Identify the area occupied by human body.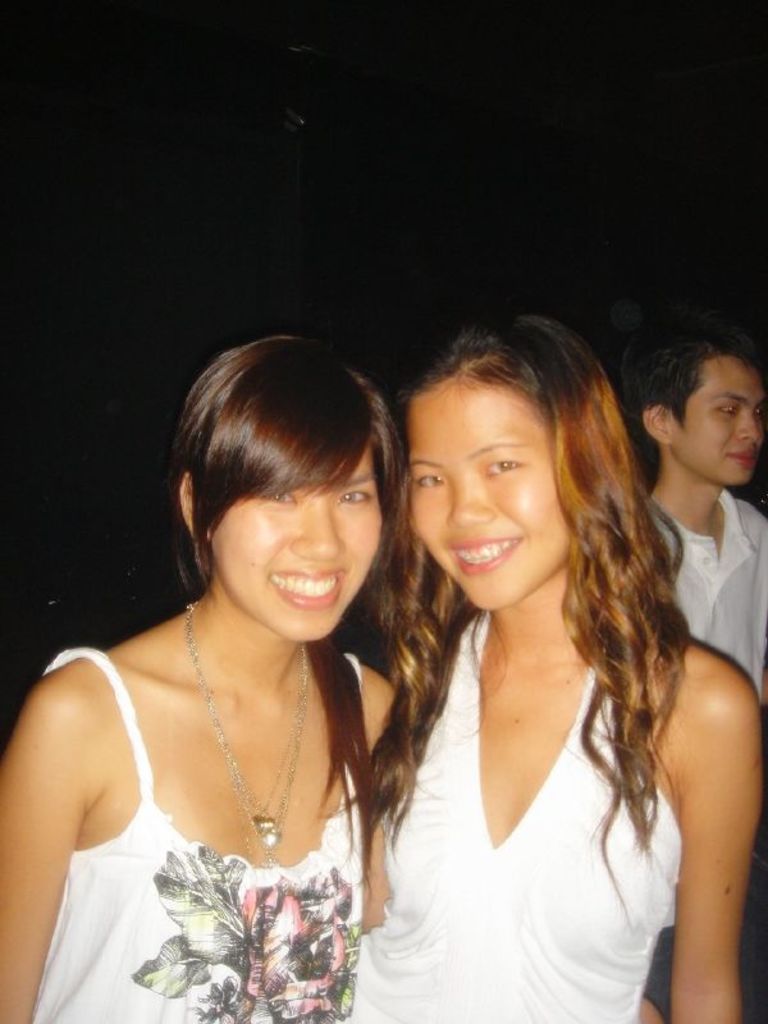
Area: {"left": 374, "top": 562, "right": 760, "bottom": 1023}.
